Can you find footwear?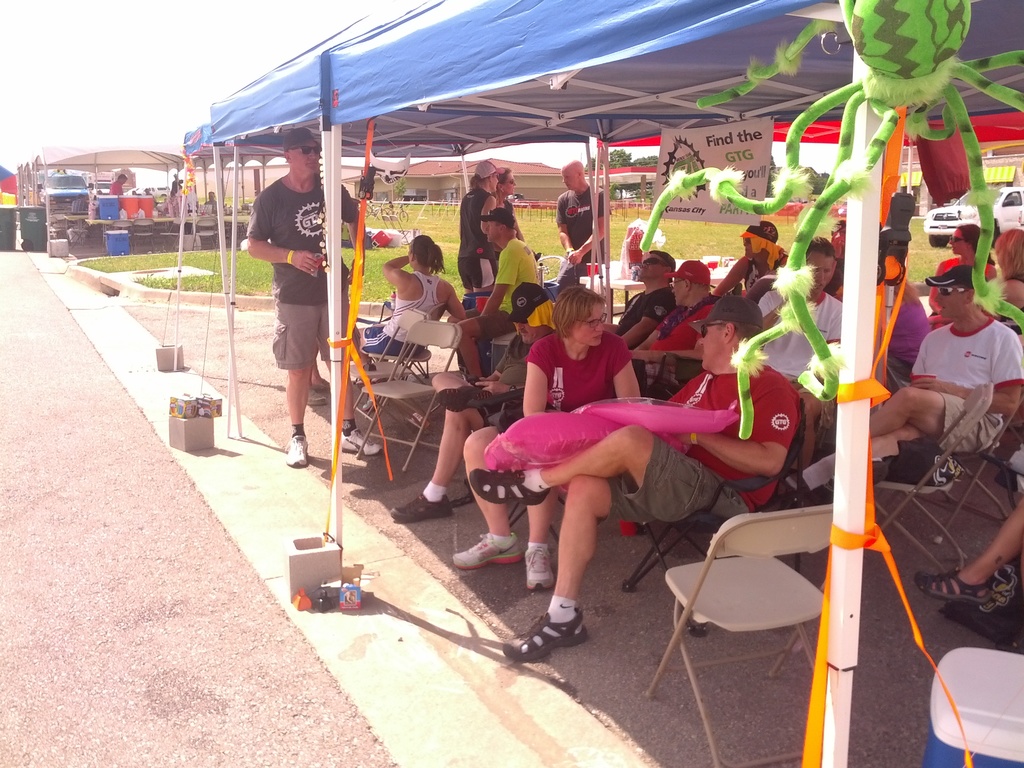
Yes, bounding box: left=389, top=492, right=456, bottom=521.
